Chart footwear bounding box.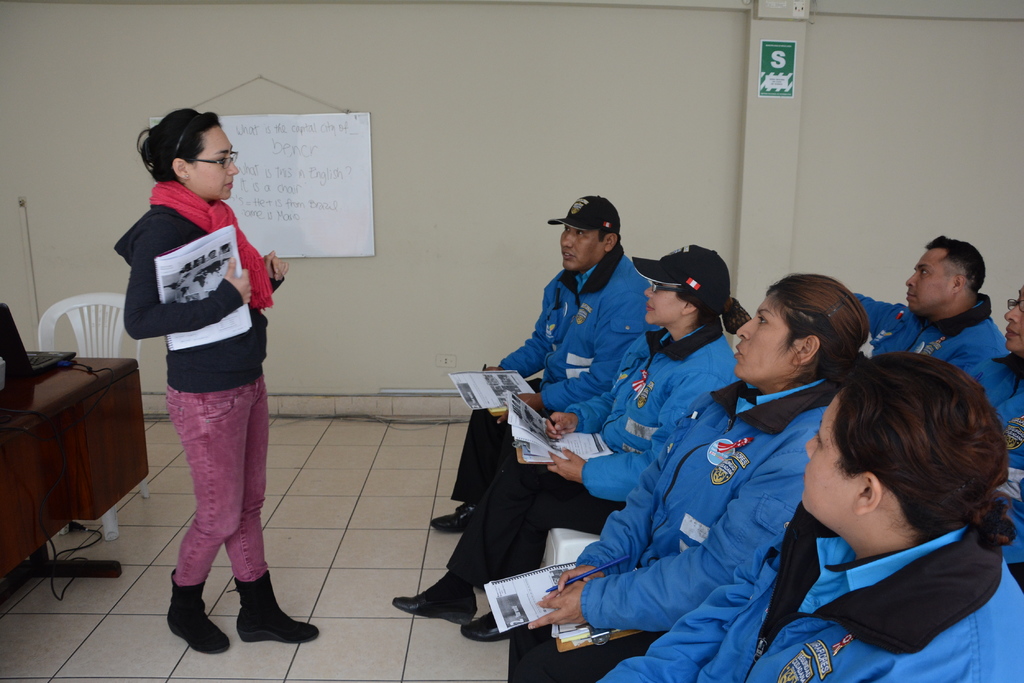
Charted: box=[152, 583, 217, 664].
